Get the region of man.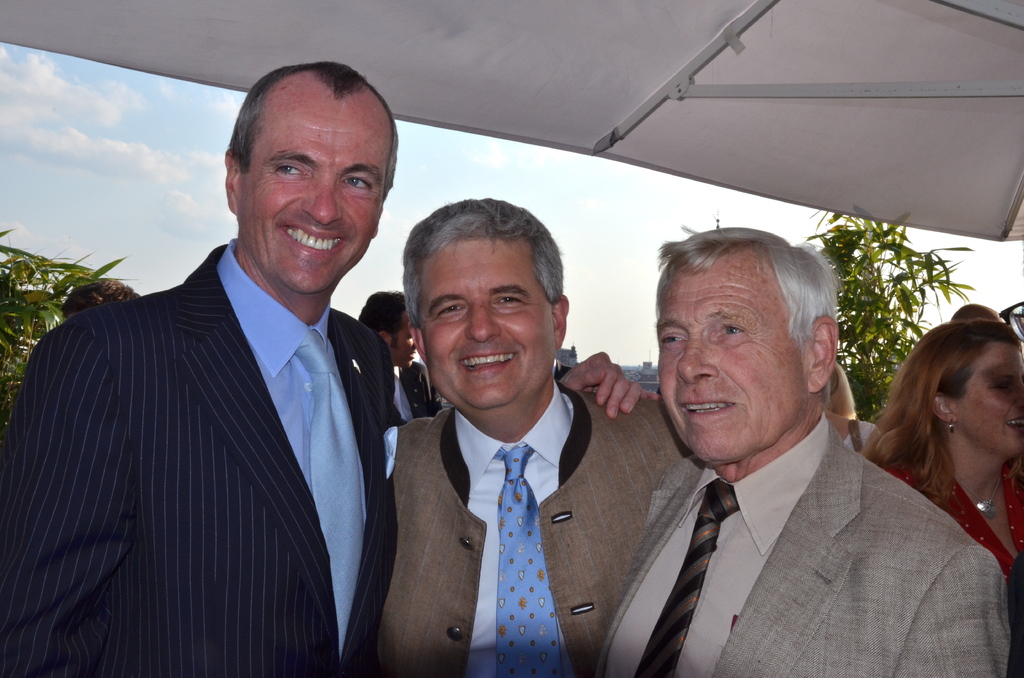
[595, 222, 1020, 677].
